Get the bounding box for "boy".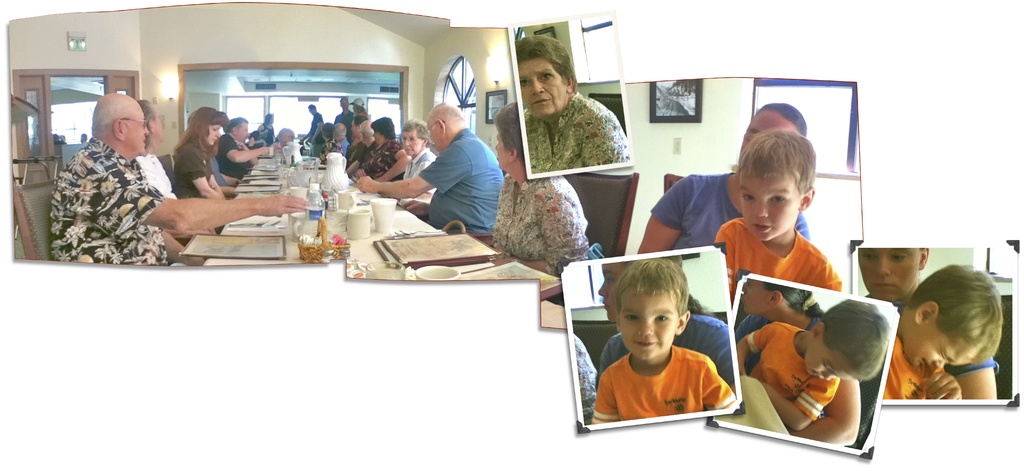
[735, 297, 888, 429].
